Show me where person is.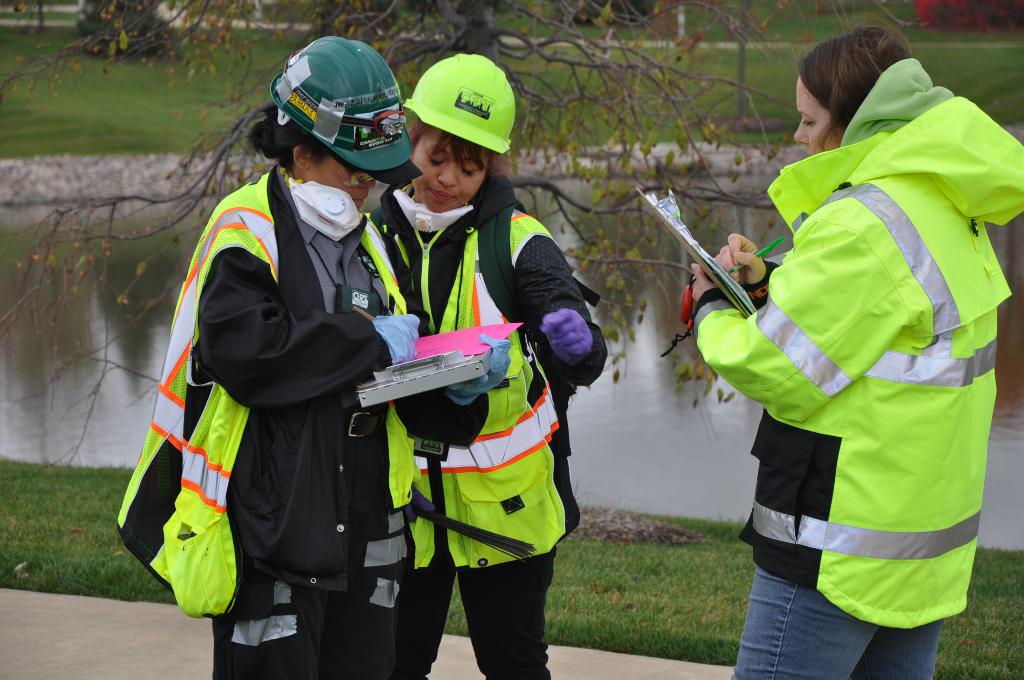
person is at crop(662, 13, 1023, 679).
